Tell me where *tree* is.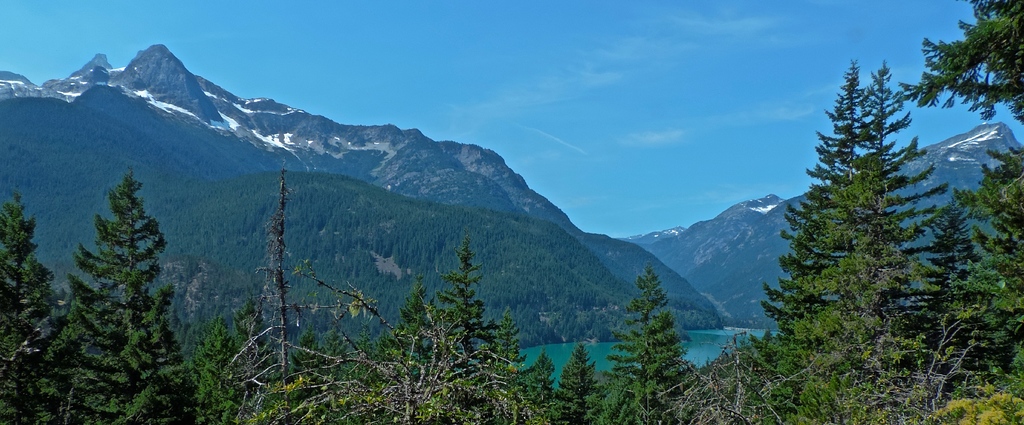
*tree* is at pyautogui.locateOnScreen(388, 270, 441, 374).
